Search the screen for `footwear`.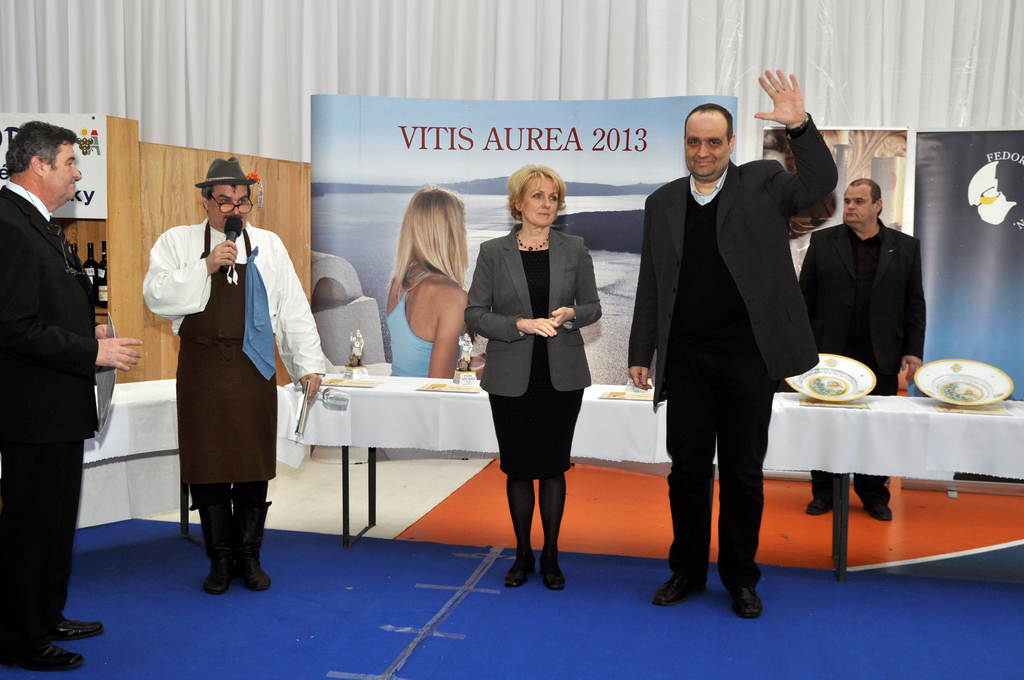
Found at crop(502, 547, 531, 587).
